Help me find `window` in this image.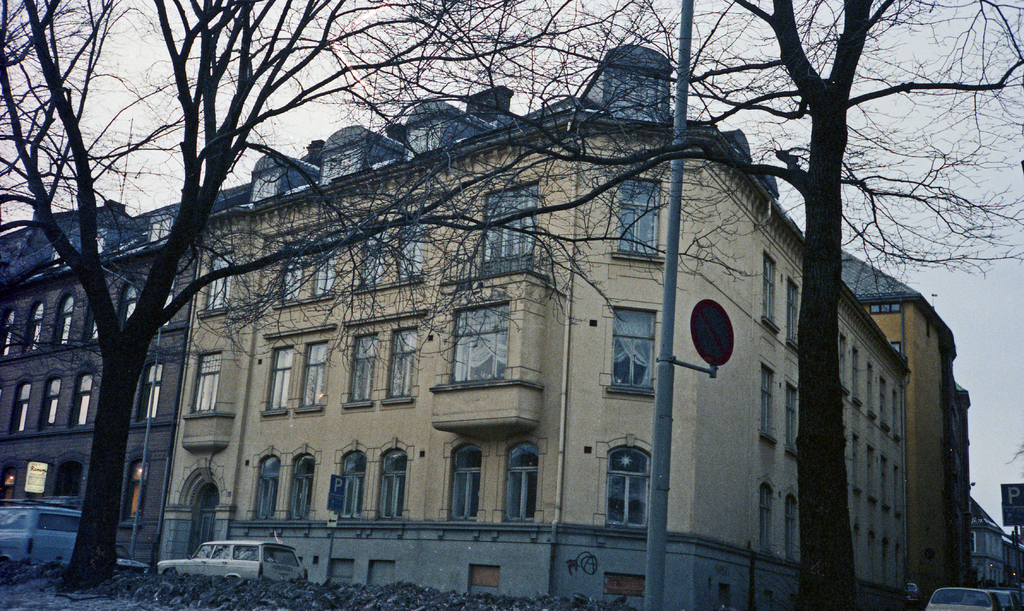
Found it: 504 442 543 527.
